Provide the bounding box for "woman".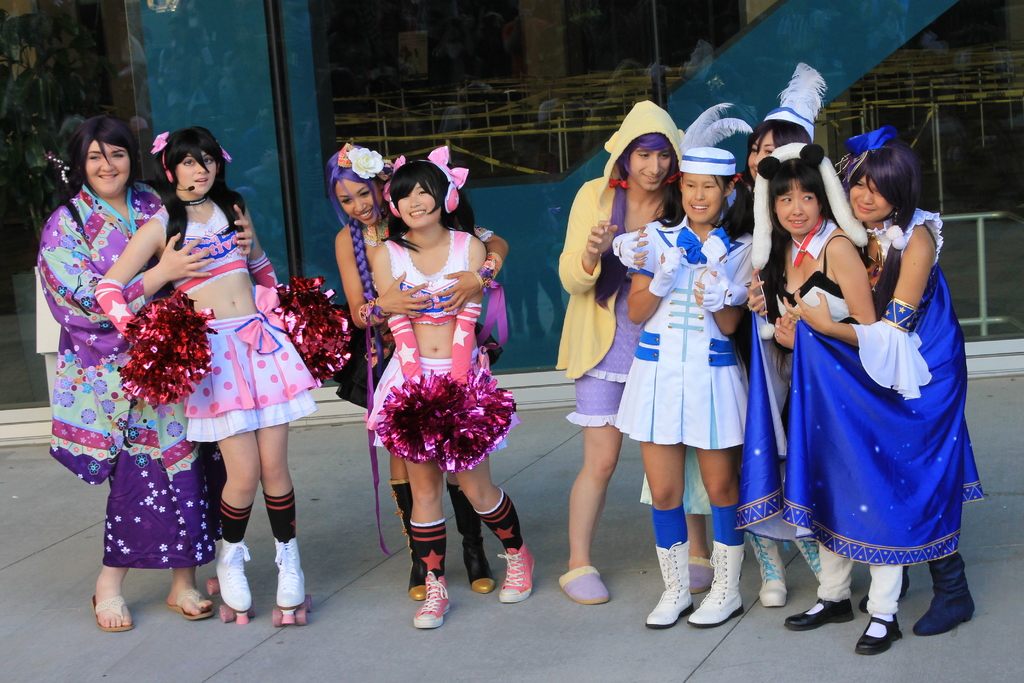
(x1=328, y1=168, x2=492, y2=589).
